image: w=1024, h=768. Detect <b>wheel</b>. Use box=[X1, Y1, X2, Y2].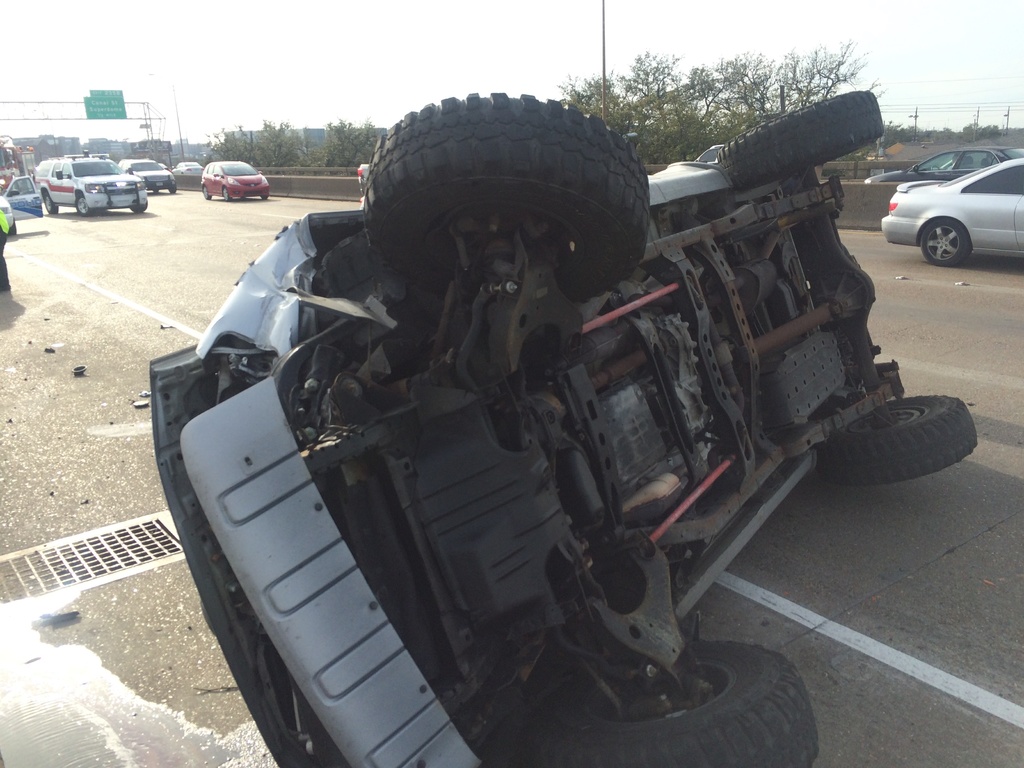
box=[201, 182, 212, 198].
